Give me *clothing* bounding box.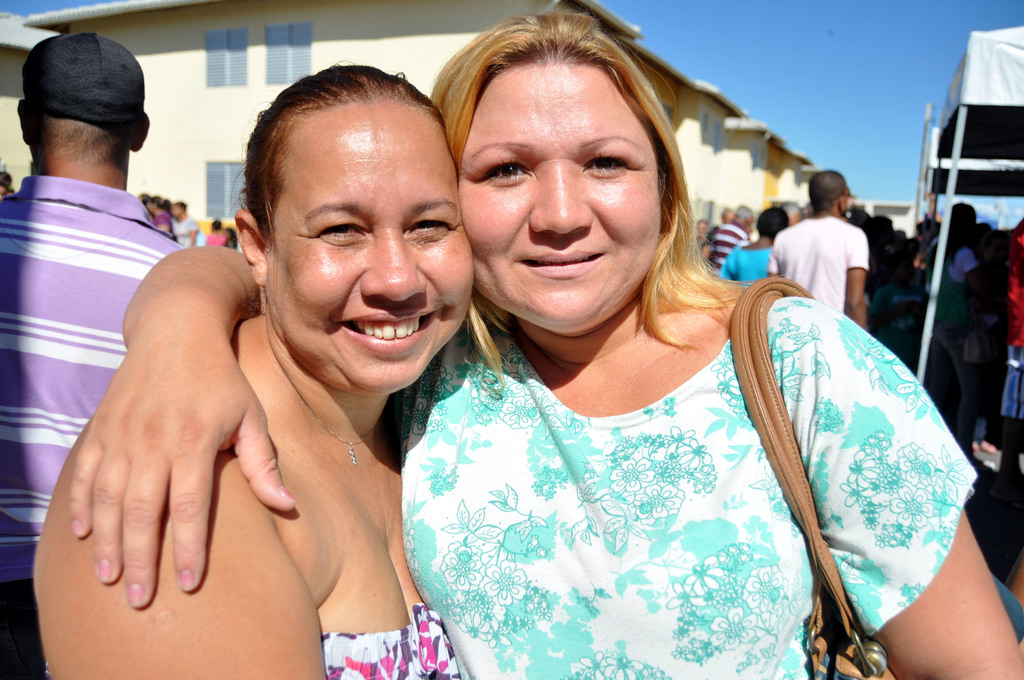
(999, 222, 1023, 434).
